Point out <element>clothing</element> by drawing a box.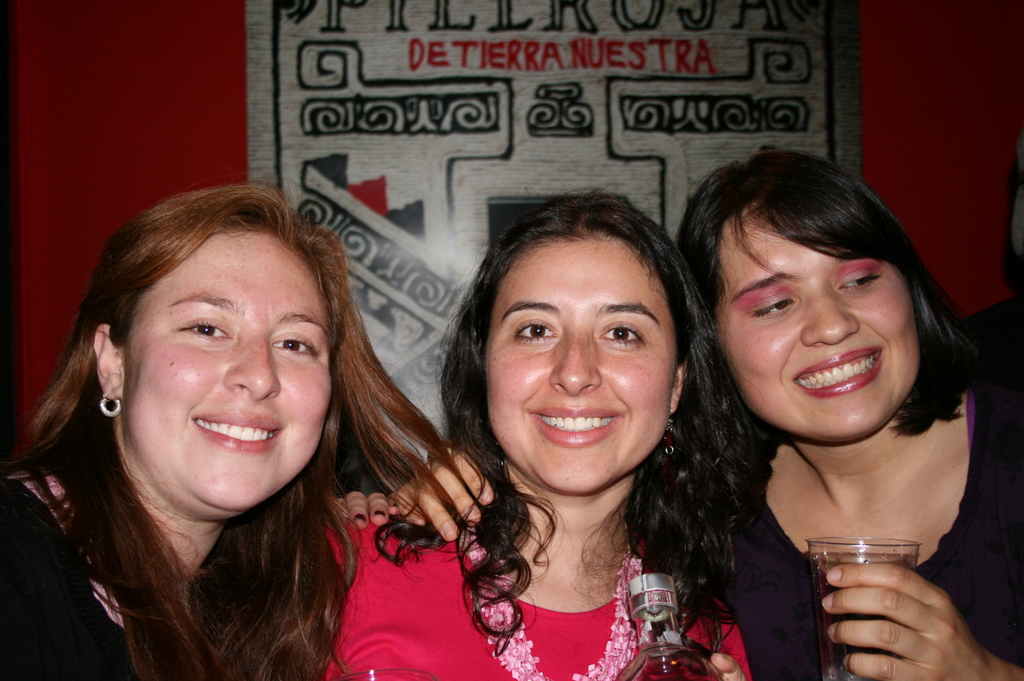
[x1=717, y1=296, x2=1023, y2=680].
